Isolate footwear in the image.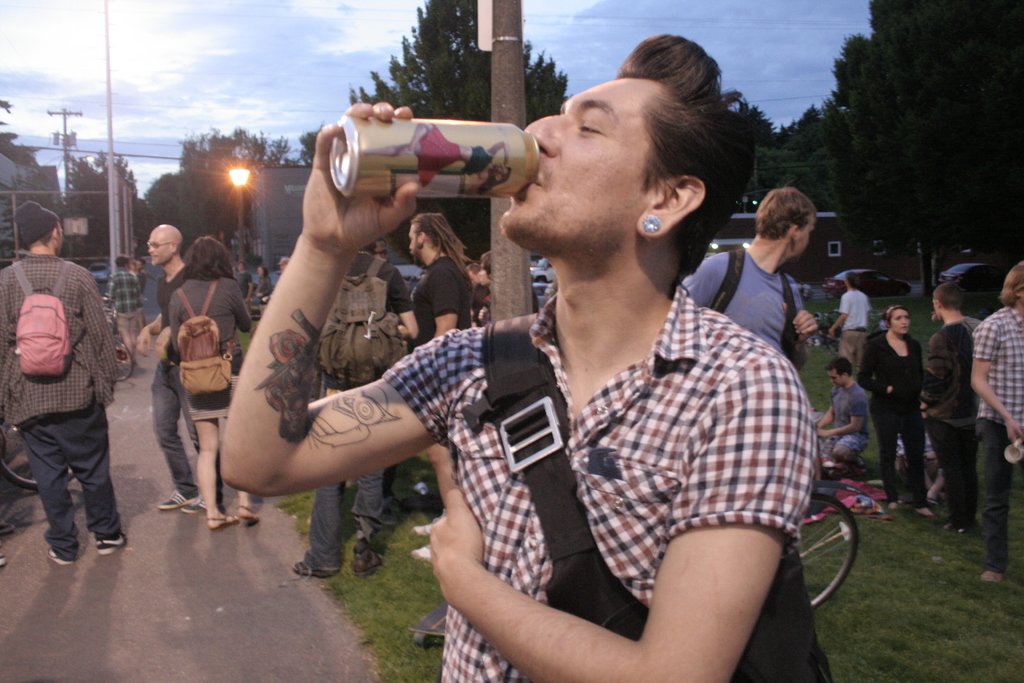
Isolated region: select_region(156, 488, 191, 509).
